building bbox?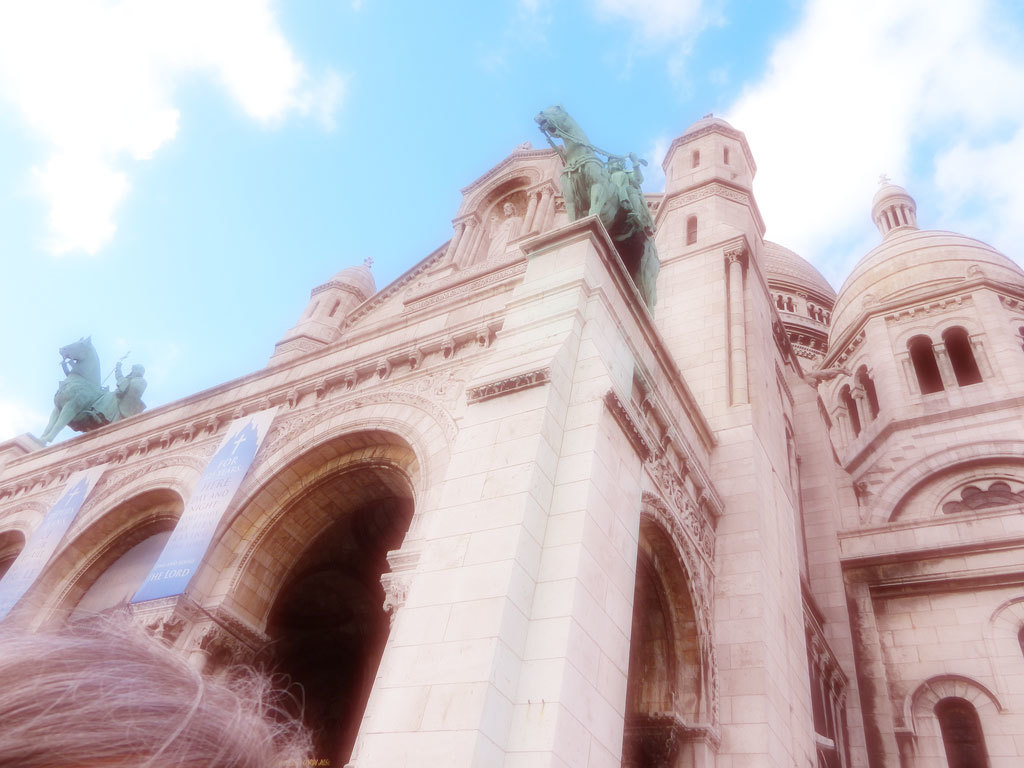
0, 111, 1023, 767
